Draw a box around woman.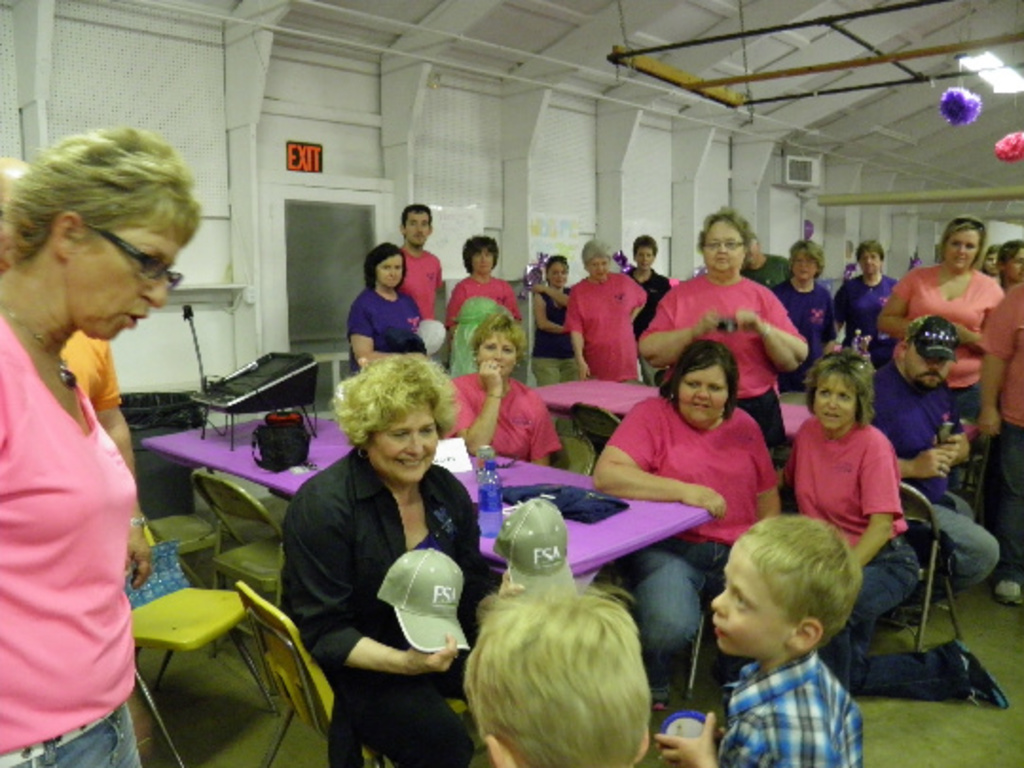
BBox(539, 260, 576, 375).
